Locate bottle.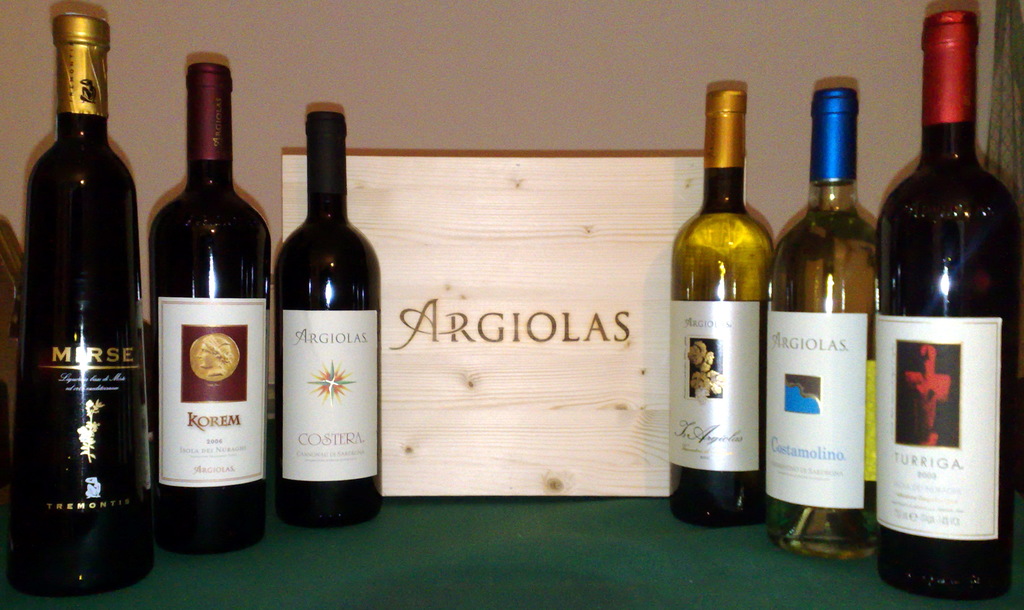
Bounding box: 667,86,763,541.
